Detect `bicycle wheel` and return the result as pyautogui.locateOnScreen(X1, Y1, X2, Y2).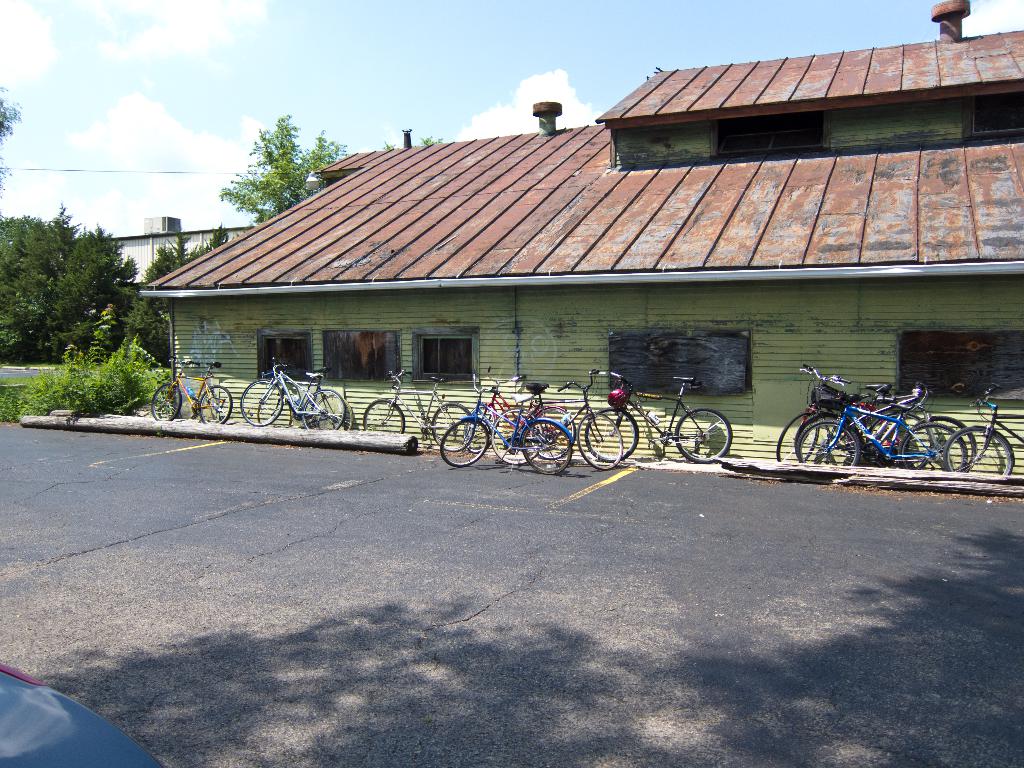
pyautogui.locateOnScreen(674, 410, 732, 467).
